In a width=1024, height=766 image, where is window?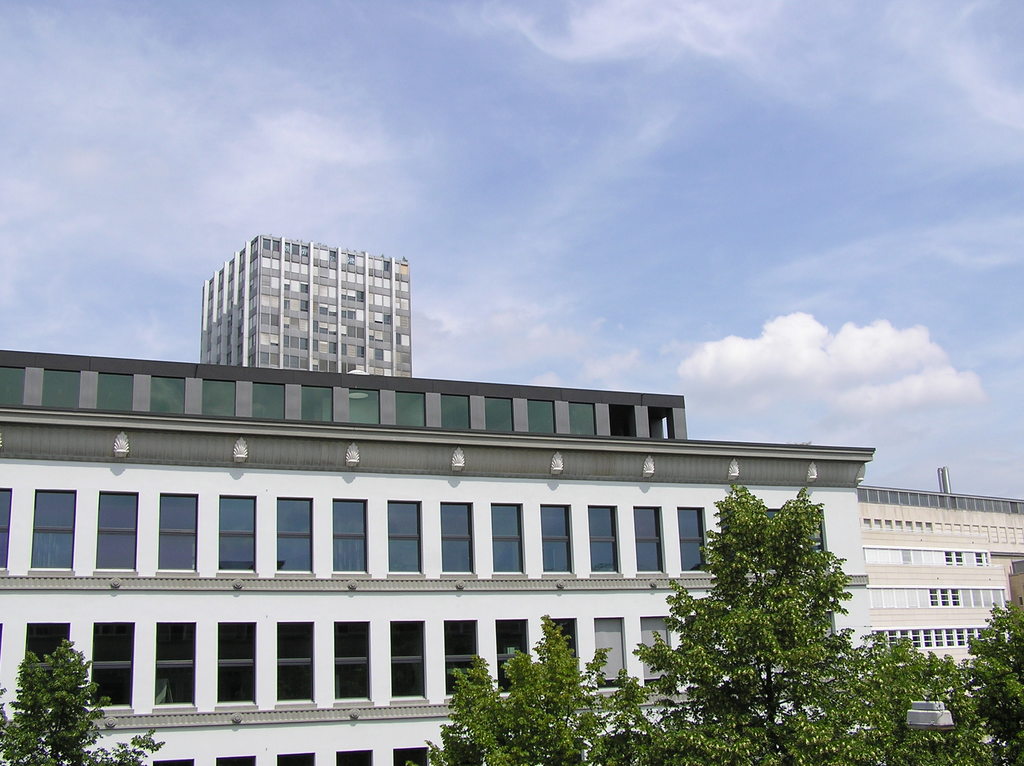
(540, 499, 573, 581).
